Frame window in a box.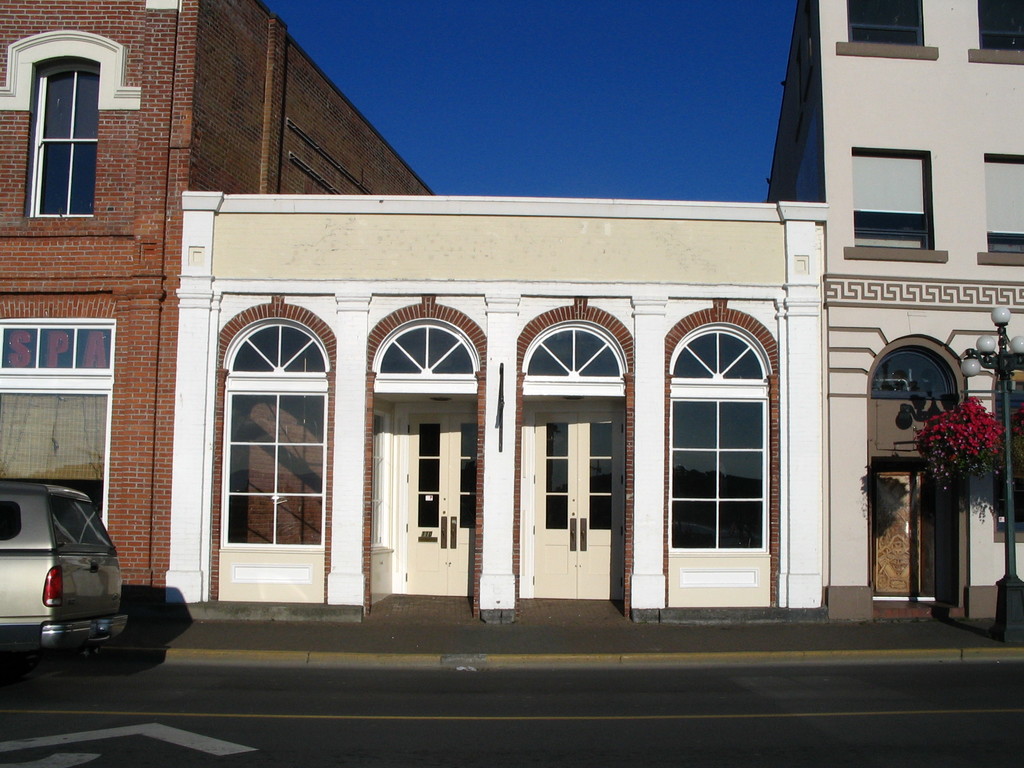
[980,0,1023,50].
